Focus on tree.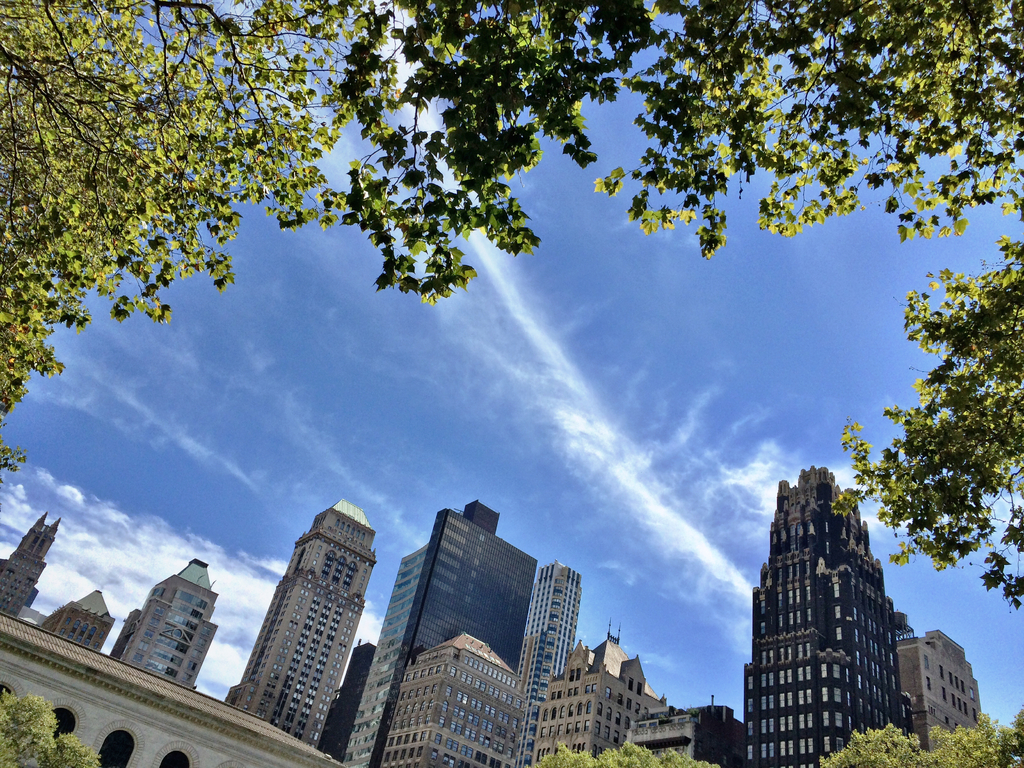
Focused at [left=314, top=0, right=1023, bottom=301].
